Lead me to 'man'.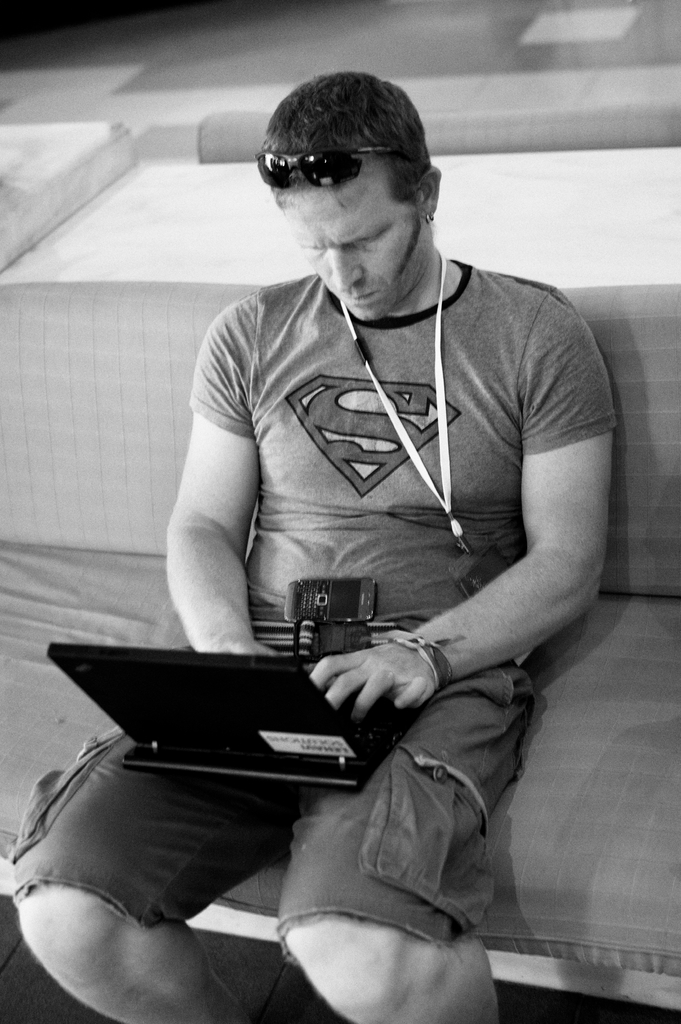
Lead to <box>125,40,613,931</box>.
